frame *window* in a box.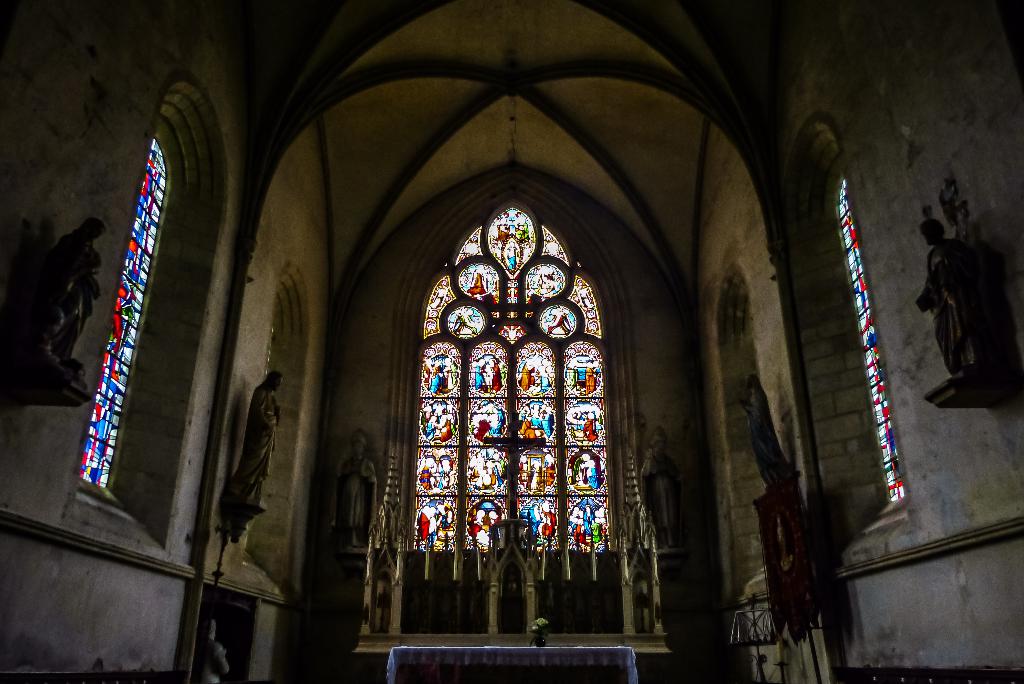
bbox=[225, 259, 299, 607].
